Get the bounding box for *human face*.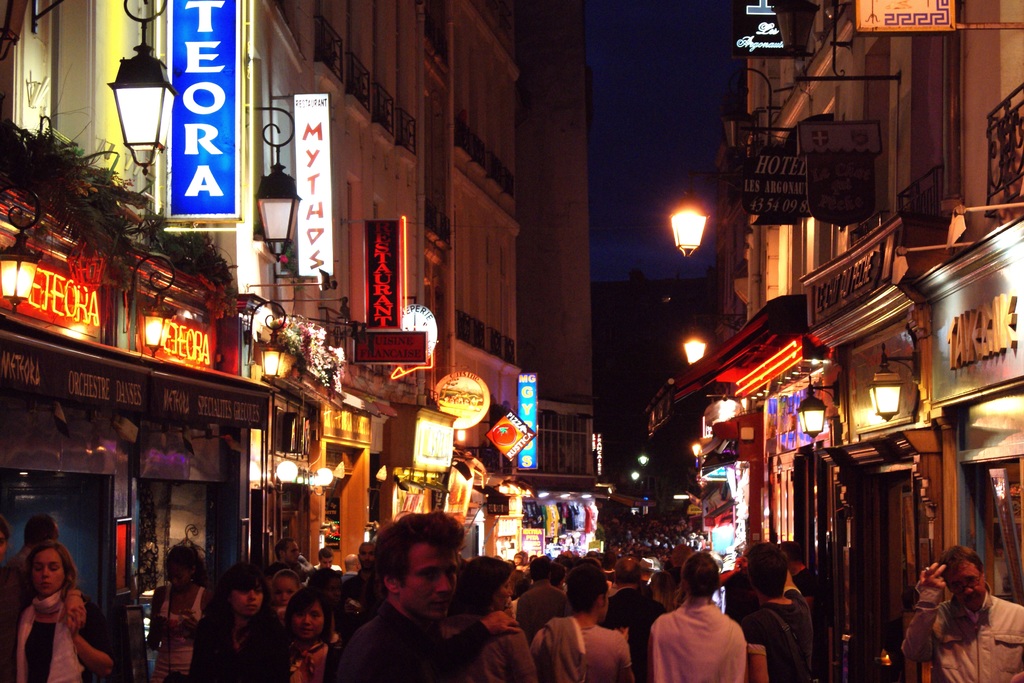
region(49, 522, 61, 547).
